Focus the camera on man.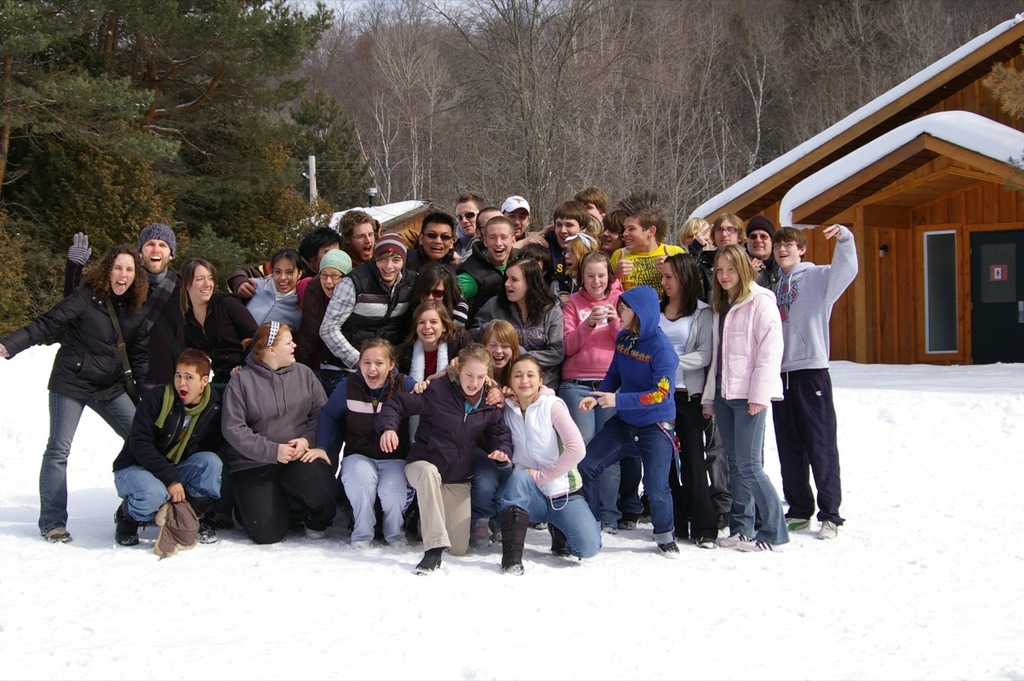
Focus region: left=65, top=221, right=177, bottom=319.
